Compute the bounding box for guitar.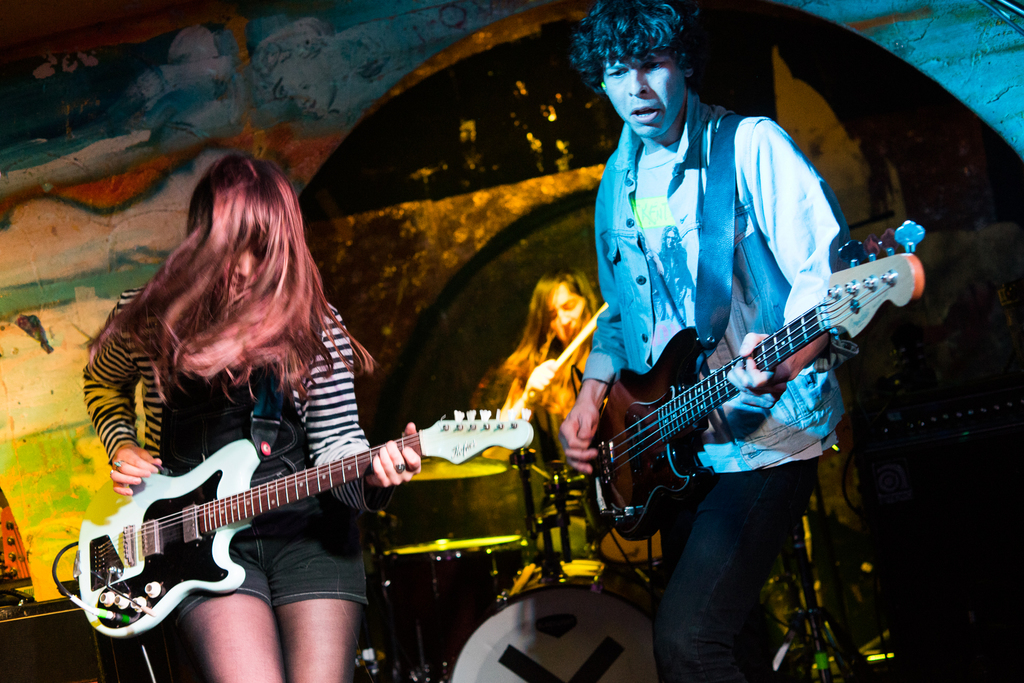
{"x1": 566, "y1": 218, "x2": 930, "y2": 544}.
